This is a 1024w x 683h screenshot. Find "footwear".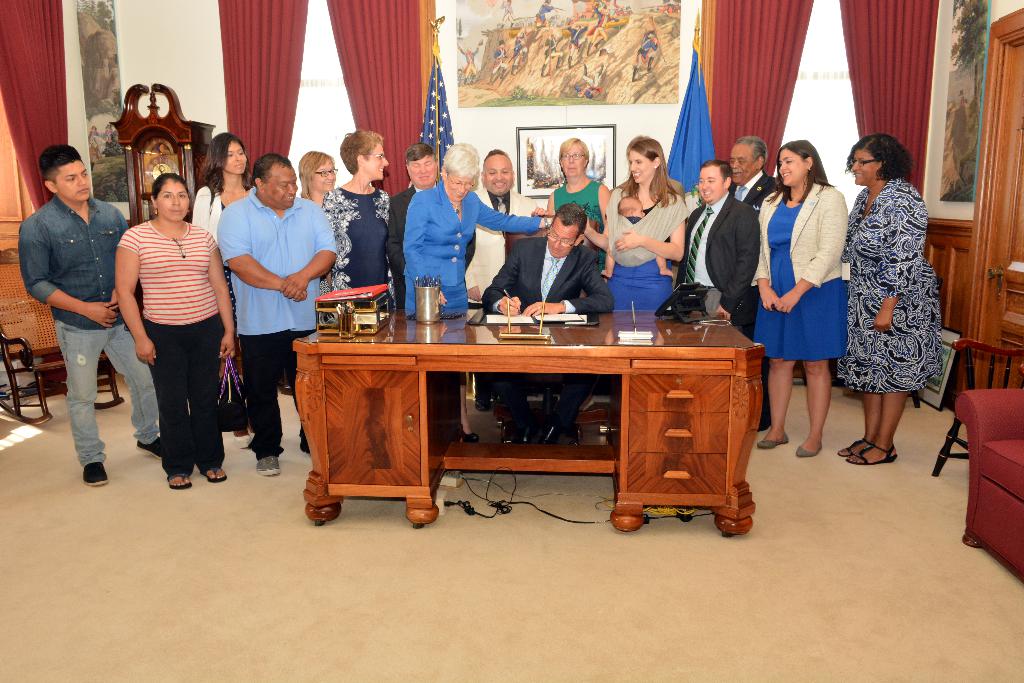
Bounding box: (x1=196, y1=465, x2=224, y2=481).
